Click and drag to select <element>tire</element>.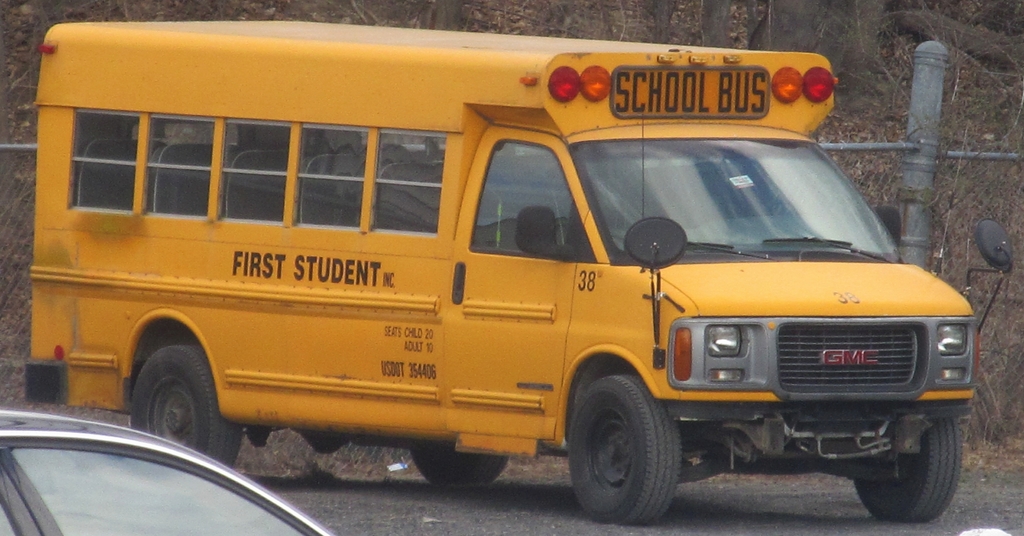
Selection: x1=131, y1=342, x2=243, y2=469.
